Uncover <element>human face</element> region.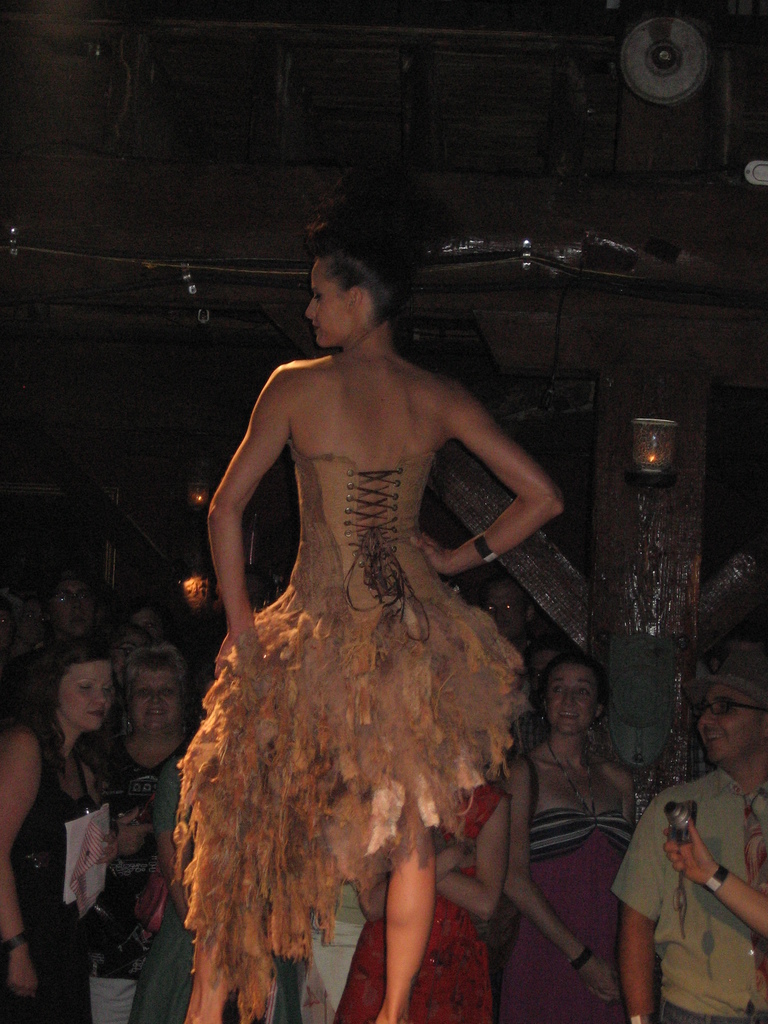
Uncovered: {"x1": 131, "y1": 603, "x2": 156, "y2": 650}.
